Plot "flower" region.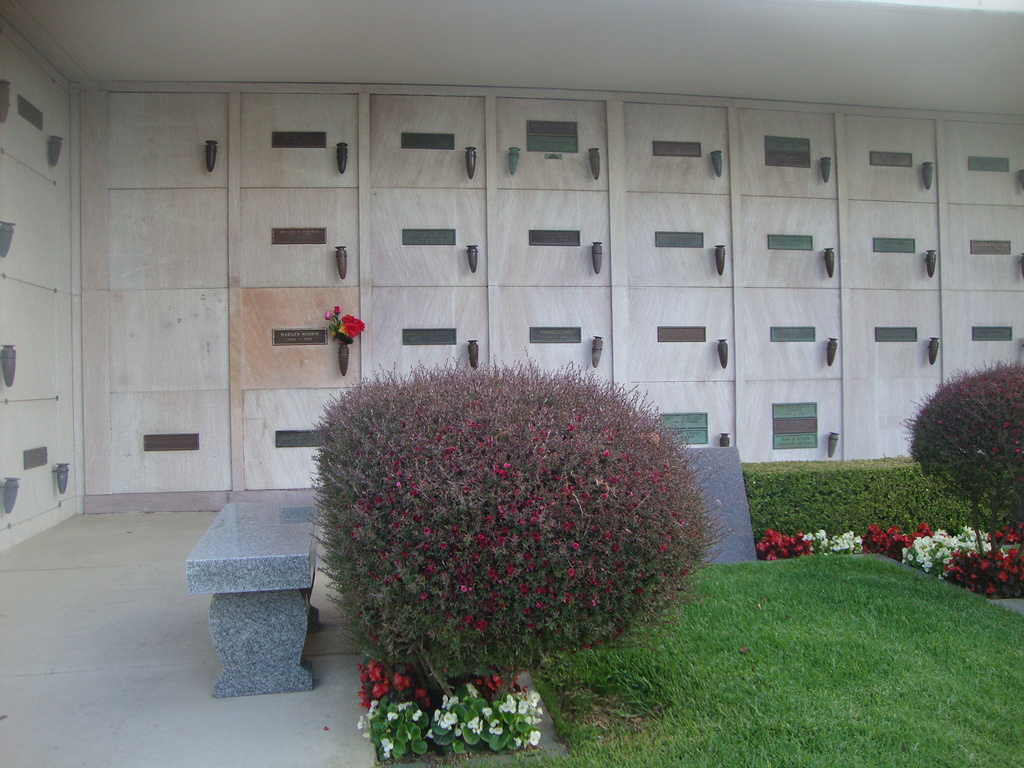
Plotted at rect(530, 737, 538, 748).
